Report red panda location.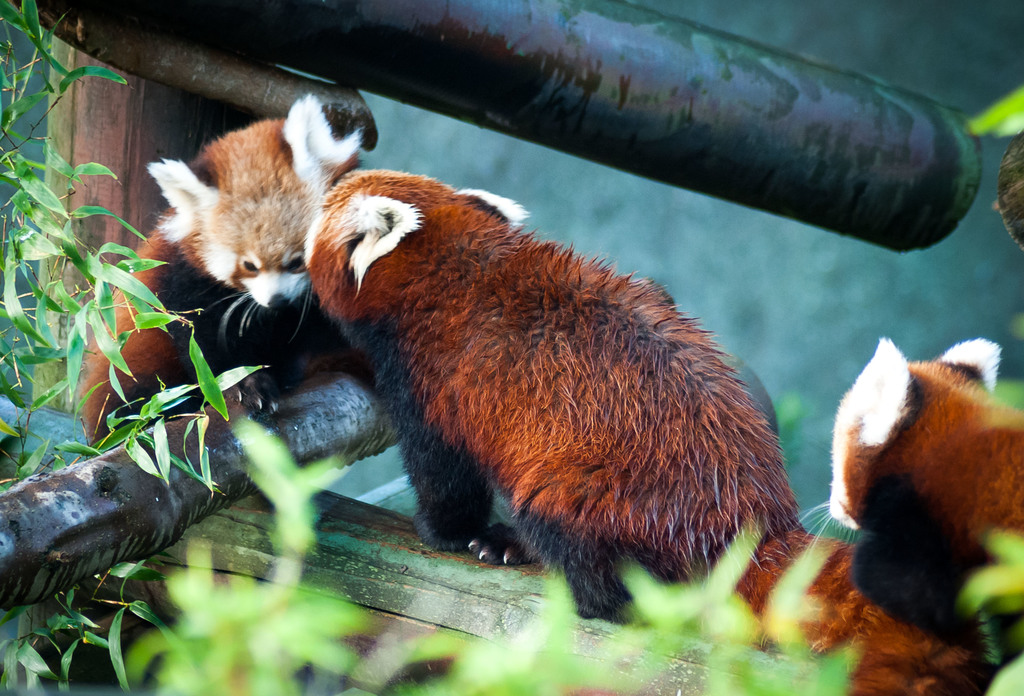
Report: locate(297, 176, 810, 652).
